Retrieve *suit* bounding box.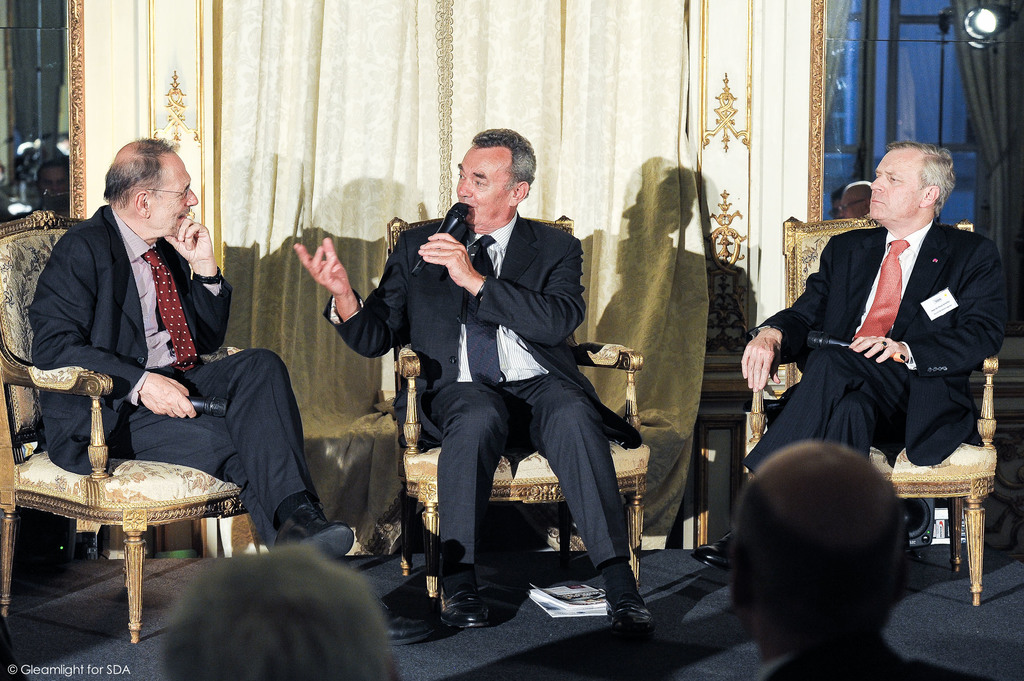
Bounding box: 28 207 312 550.
